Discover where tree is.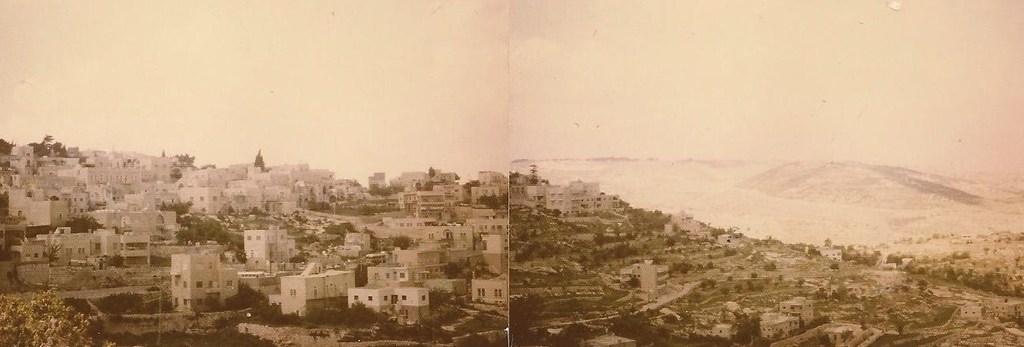
Discovered at 707:282:708:286.
